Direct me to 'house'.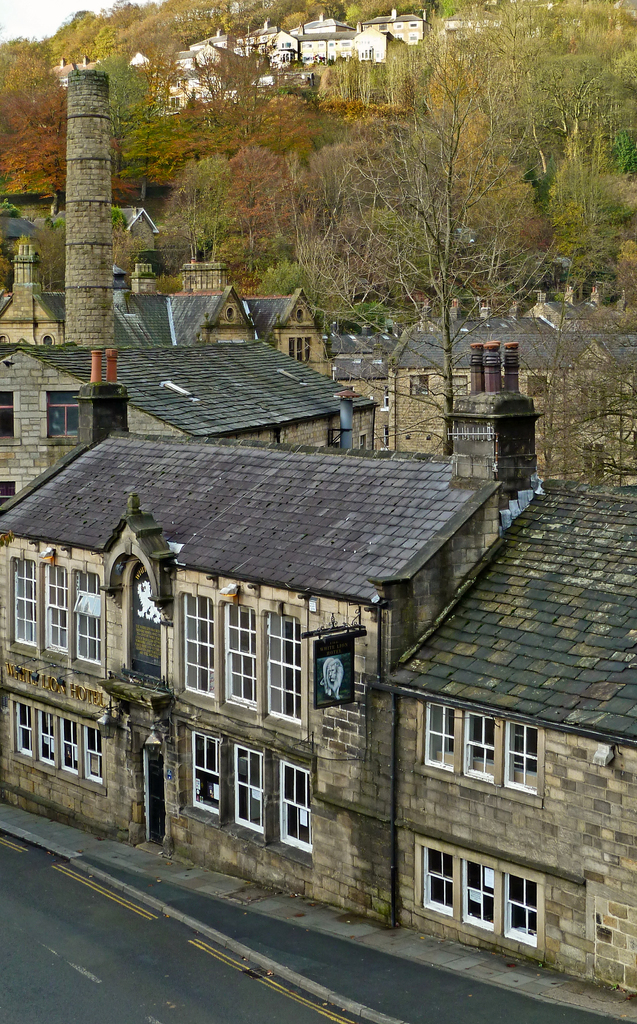
Direction: rect(325, 281, 367, 381).
